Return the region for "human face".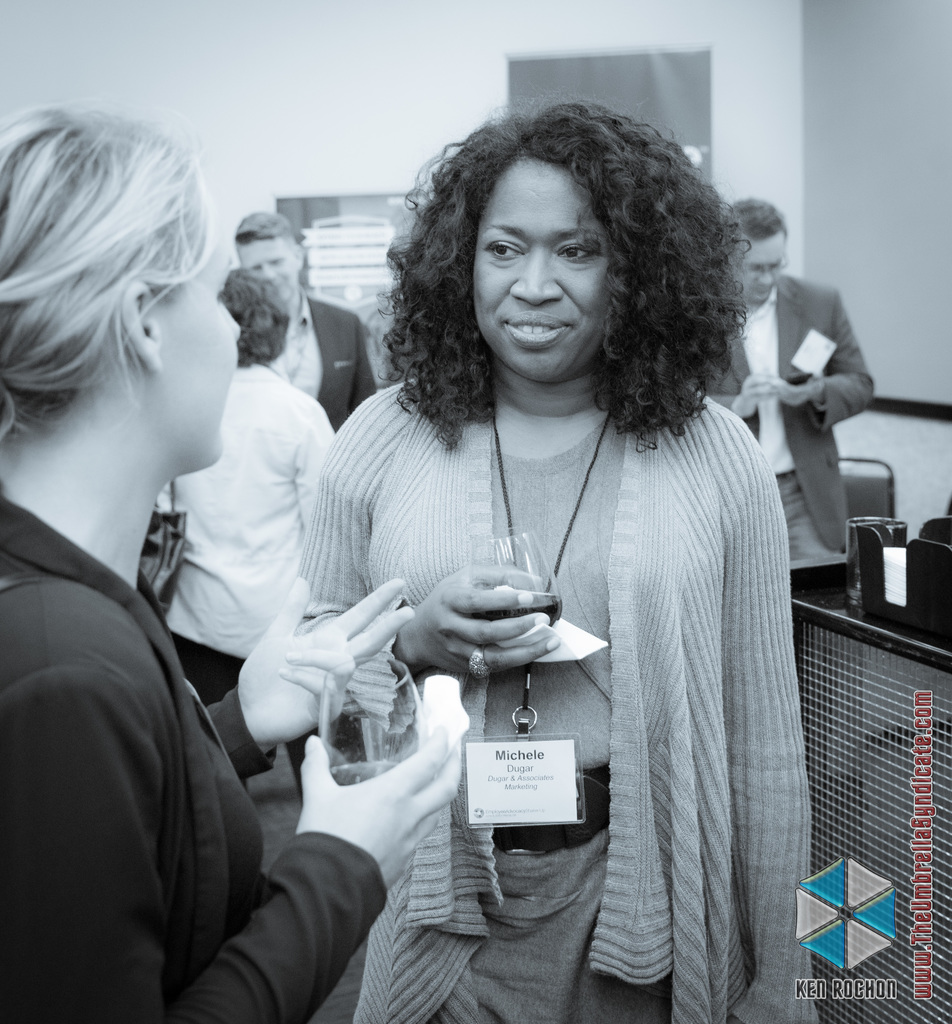
x1=474, y1=159, x2=613, y2=384.
